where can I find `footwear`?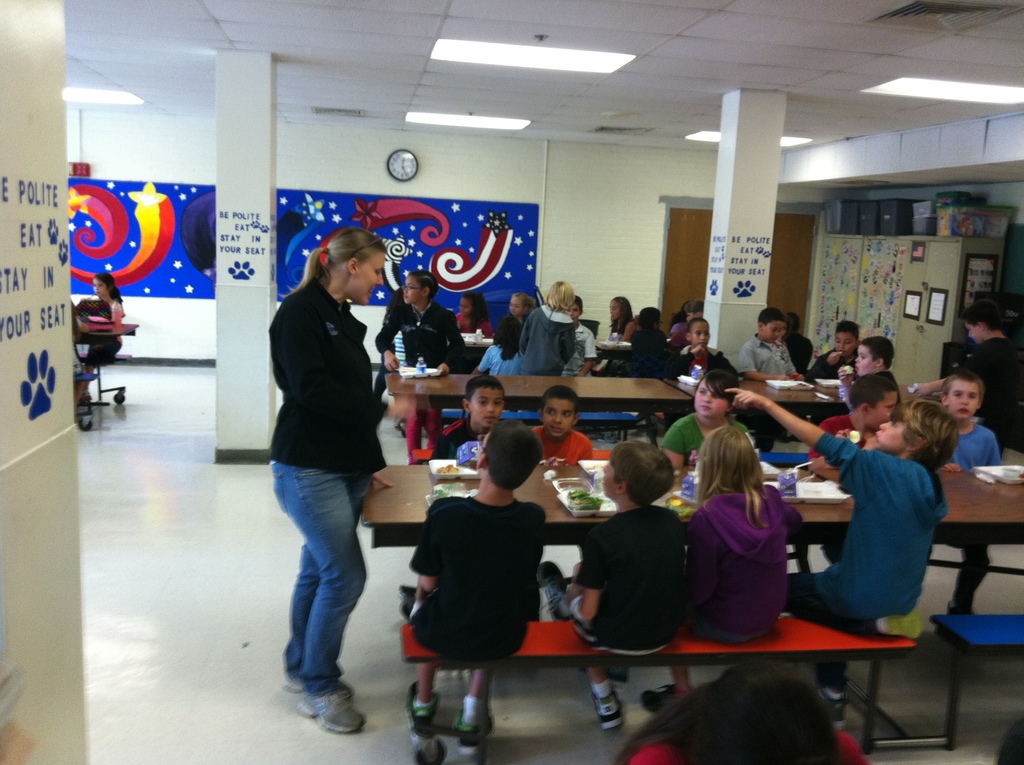
You can find it at detection(539, 556, 568, 622).
